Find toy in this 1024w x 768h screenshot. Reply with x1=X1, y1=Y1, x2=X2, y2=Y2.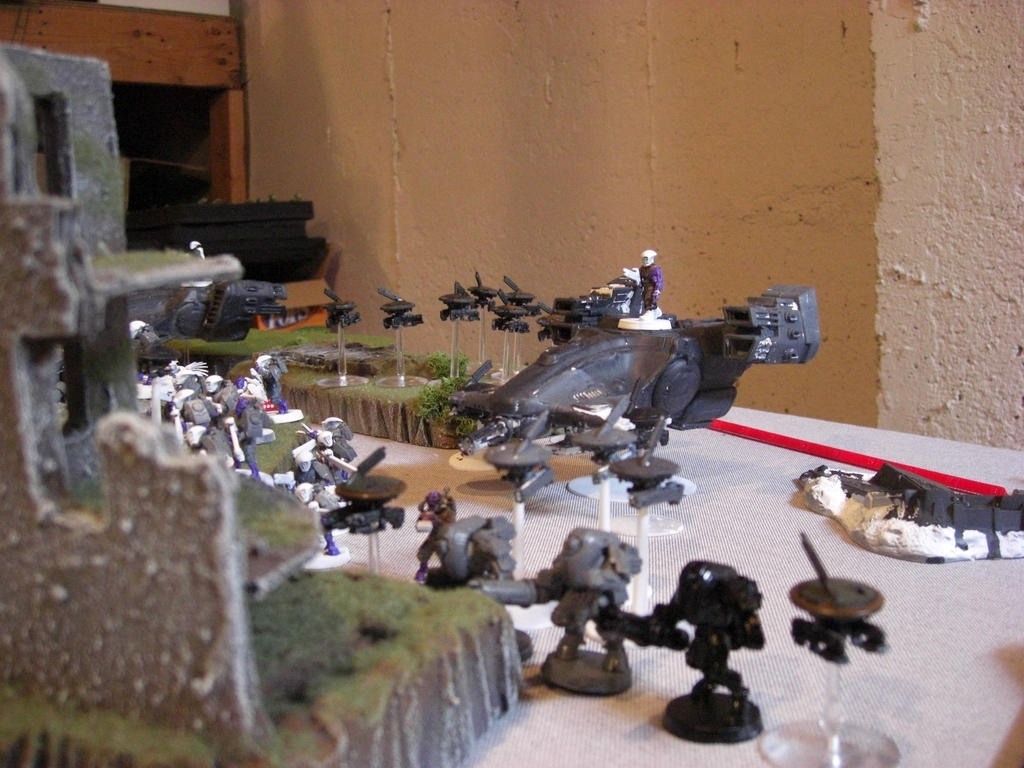
x1=231, y1=387, x2=262, y2=466.
